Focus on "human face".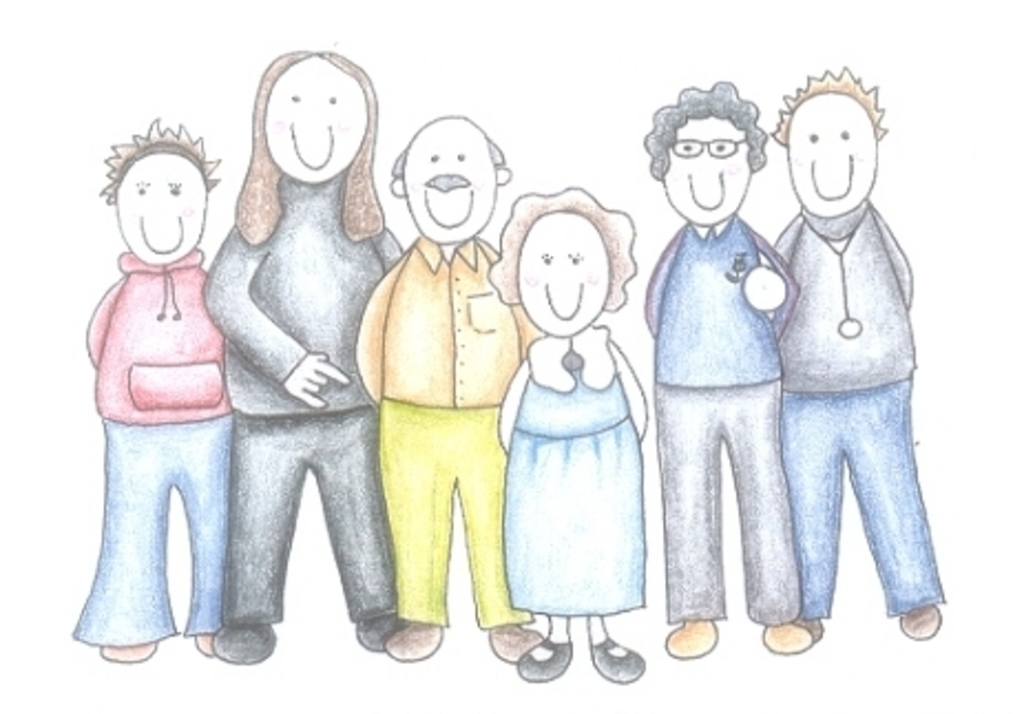
Focused at [left=113, top=150, right=210, bottom=272].
